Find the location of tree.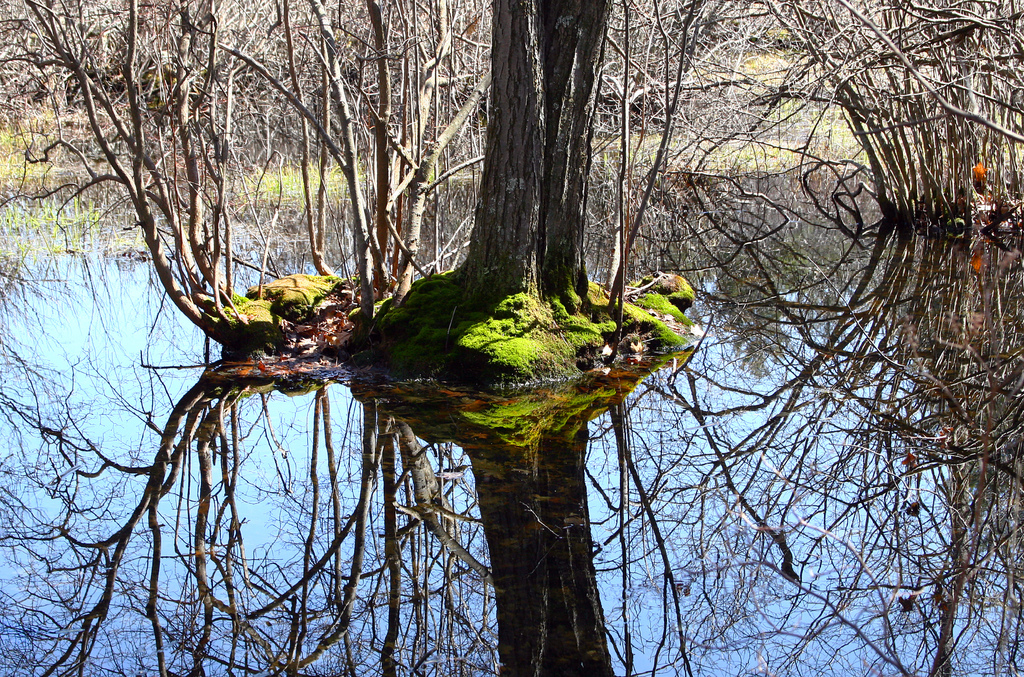
Location: (0, 0, 1023, 394).
